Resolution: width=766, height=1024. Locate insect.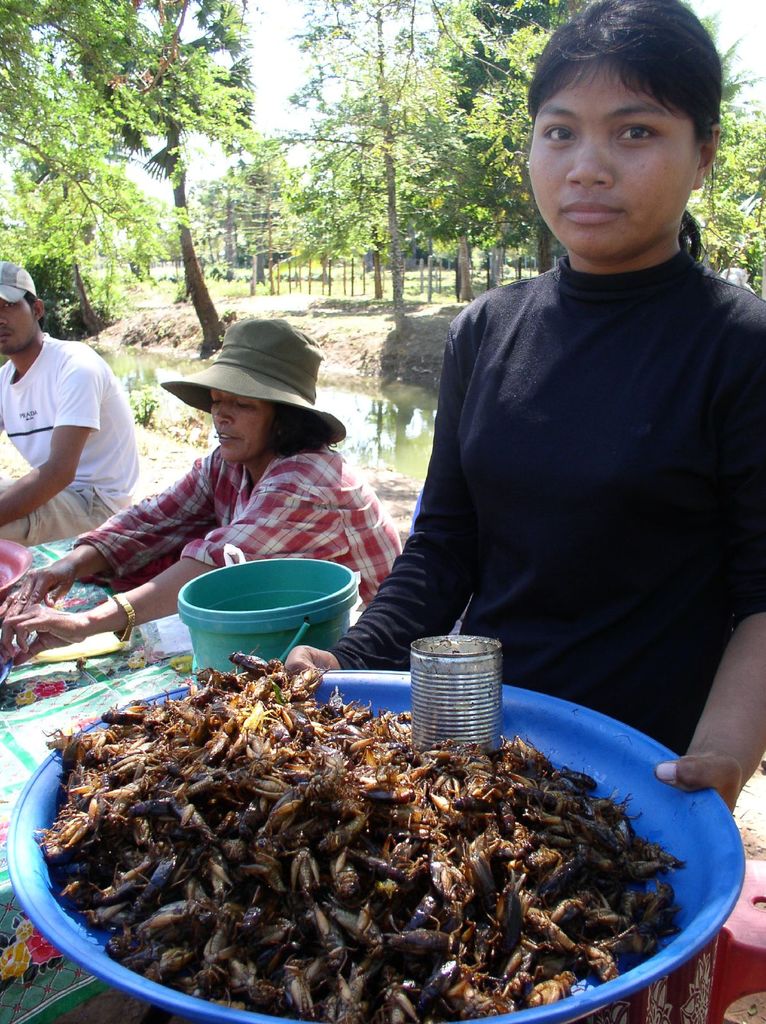
detection(33, 648, 694, 1023).
